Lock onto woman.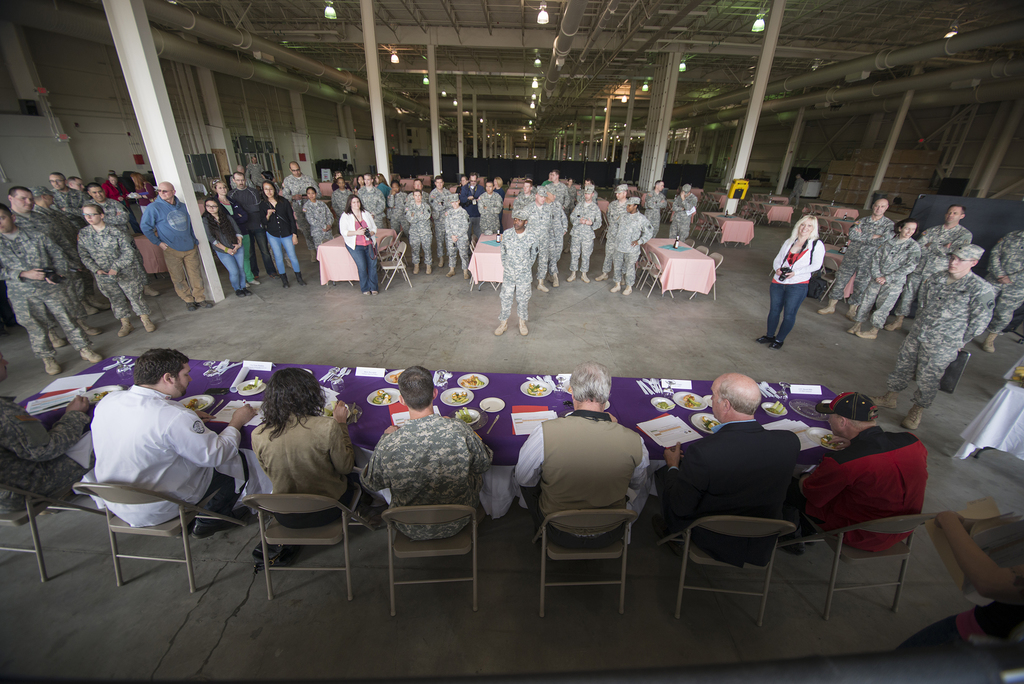
Locked: region(303, 187, 332, 254).
